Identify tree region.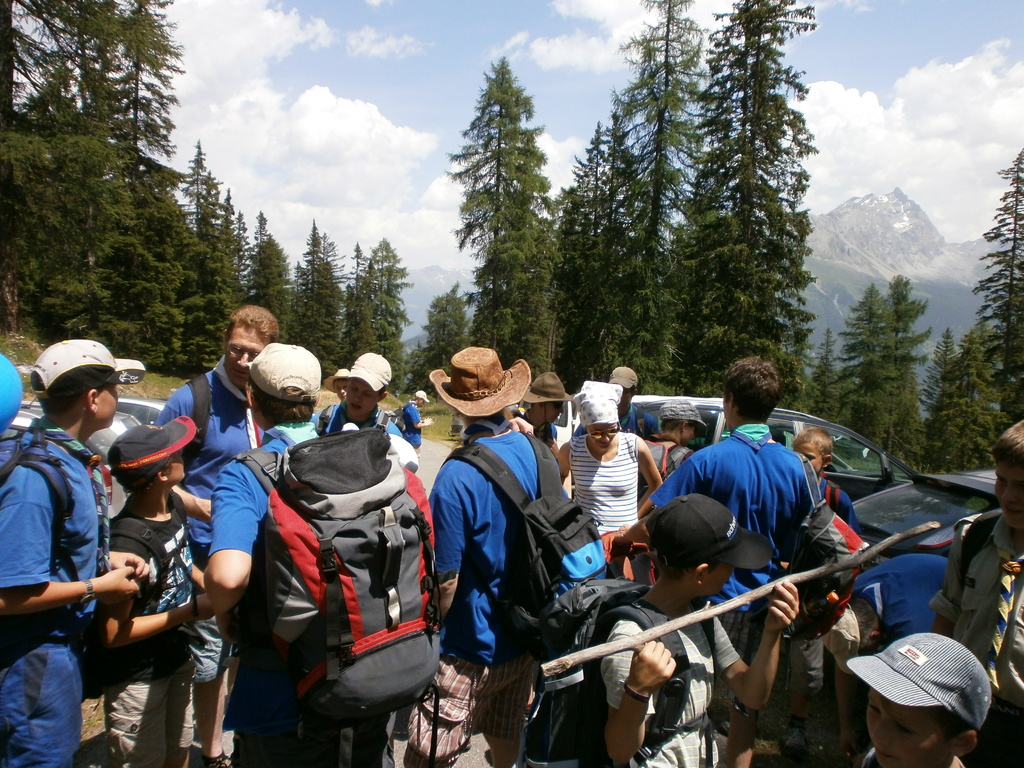
Region: rect(802, 319, 859, 425).
